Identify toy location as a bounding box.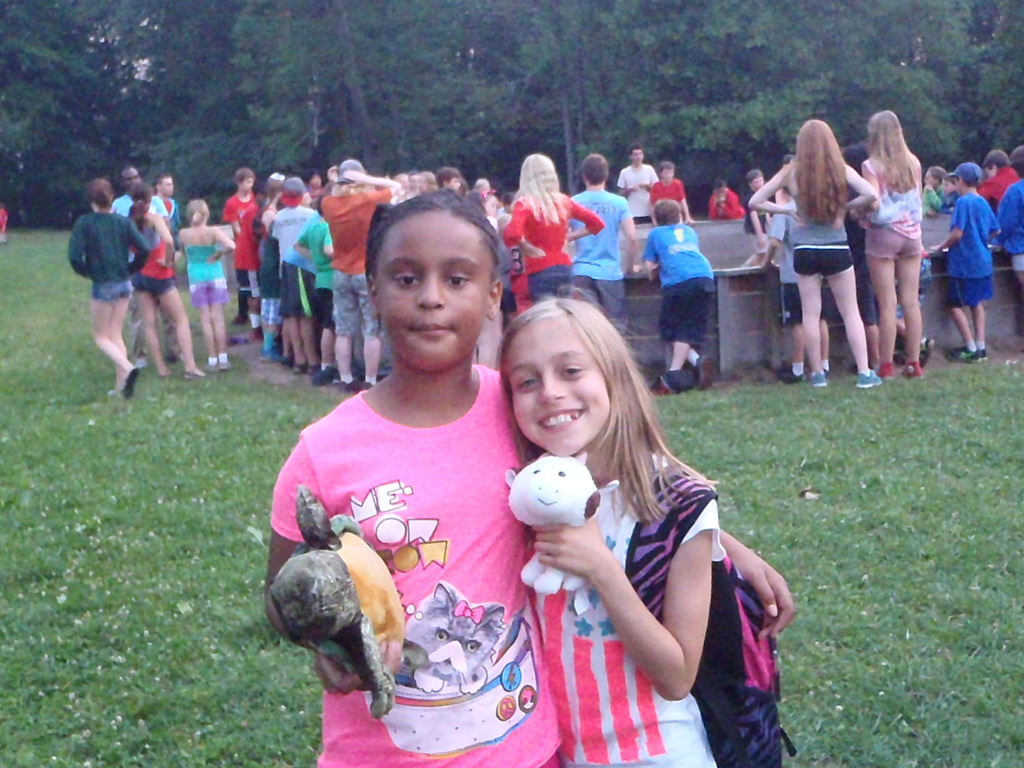
select_region(262, 512, 432, 730).
